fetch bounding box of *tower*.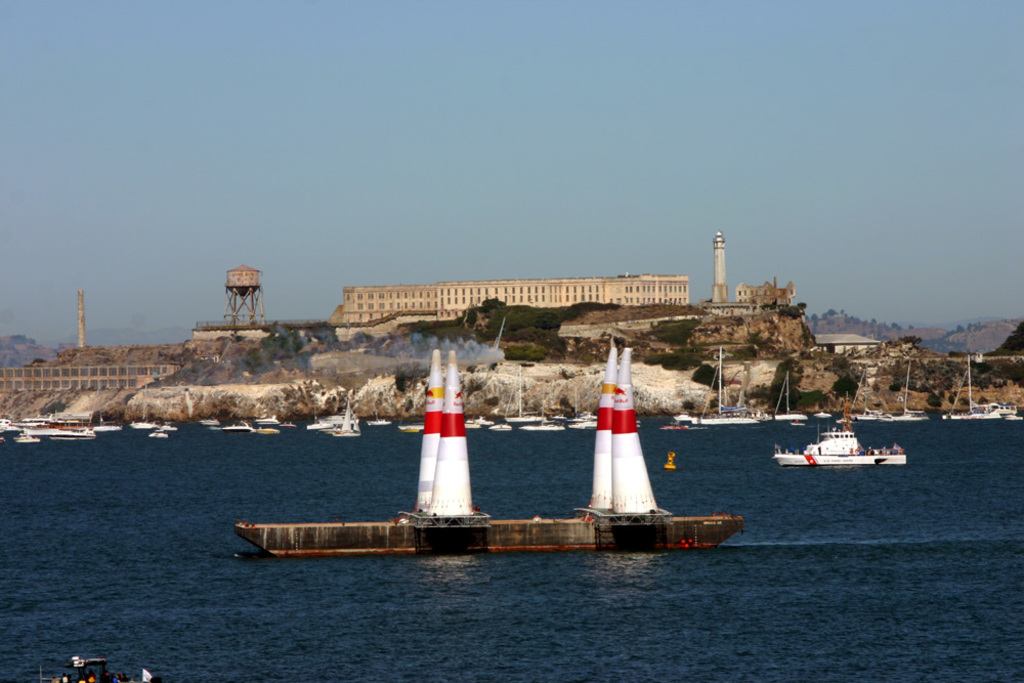
Bbox: bbox(229, 267, 268, 323).
